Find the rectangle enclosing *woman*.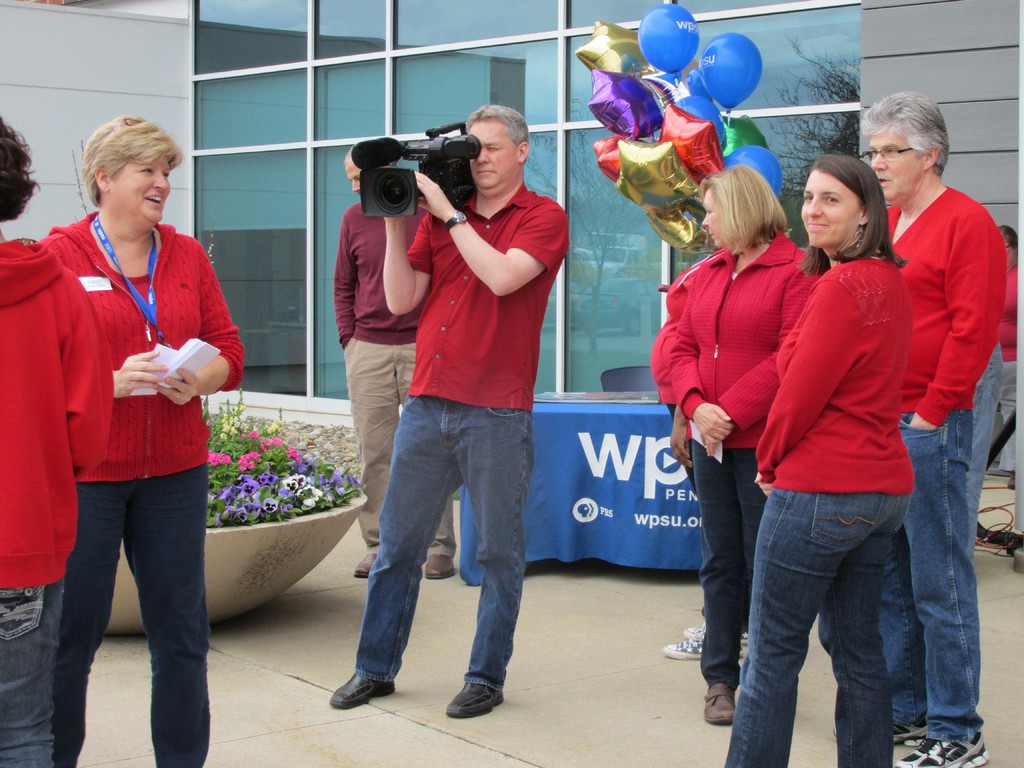
region(21, 111, 245, 735).
